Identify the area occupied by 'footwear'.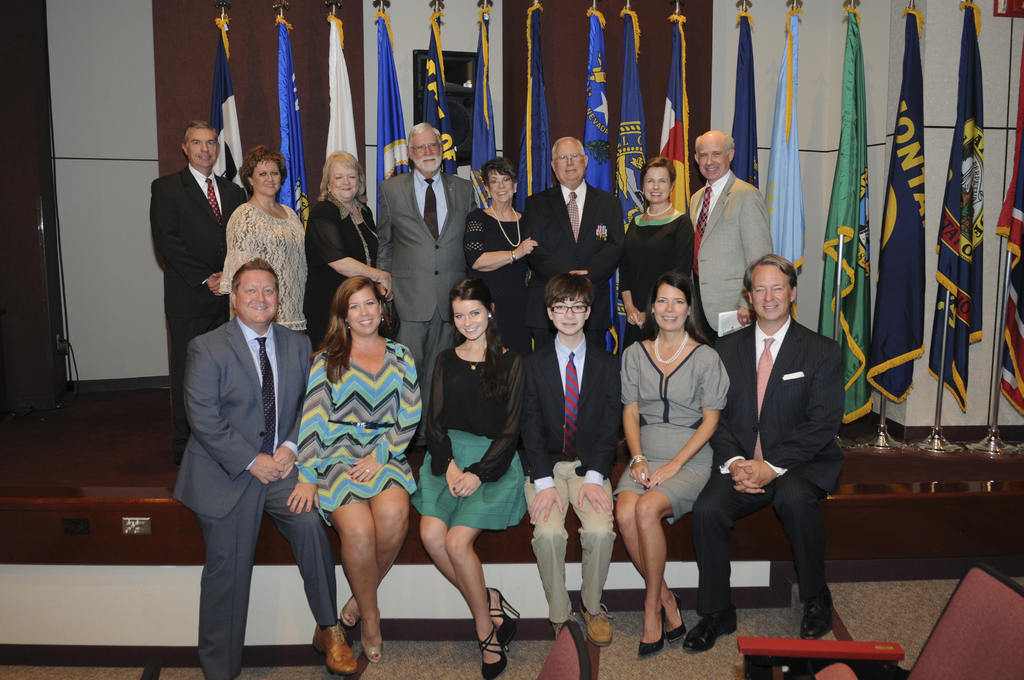
Area: <region>169, 450, 182, 466</region>.
